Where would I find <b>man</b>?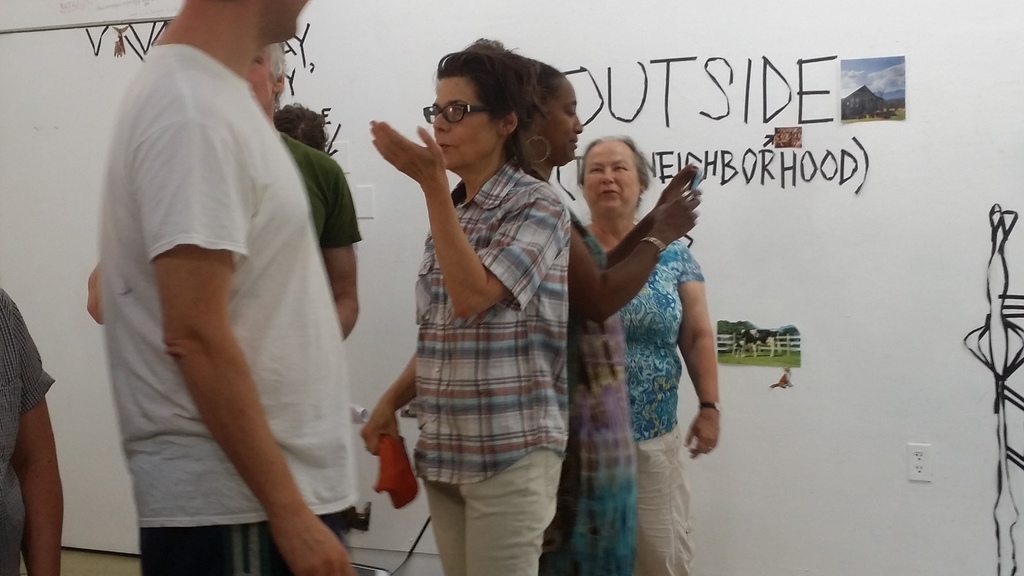
At locate(84, 41, 364, 345).
